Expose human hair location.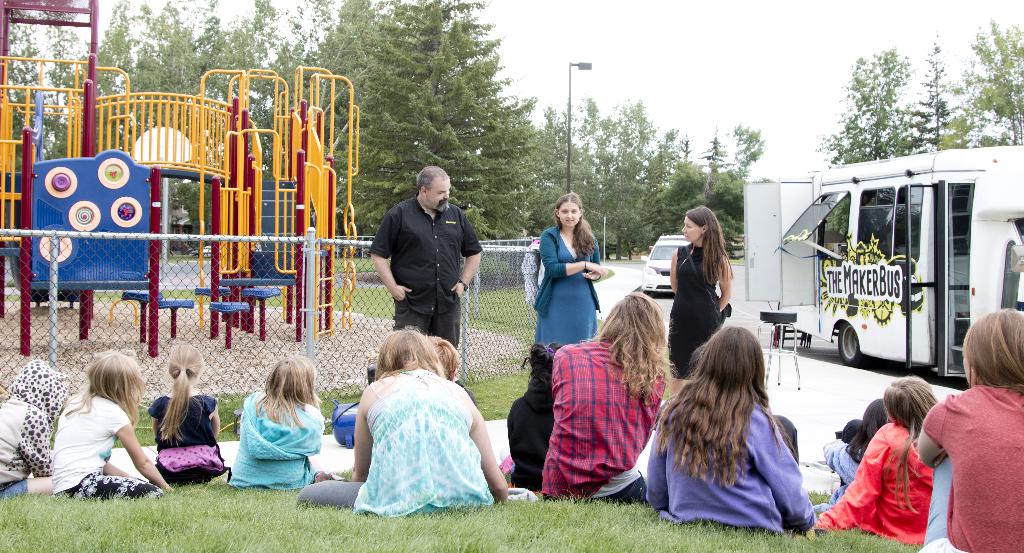
Exposed at (left=249, top=355, right=323, bottom=423).
